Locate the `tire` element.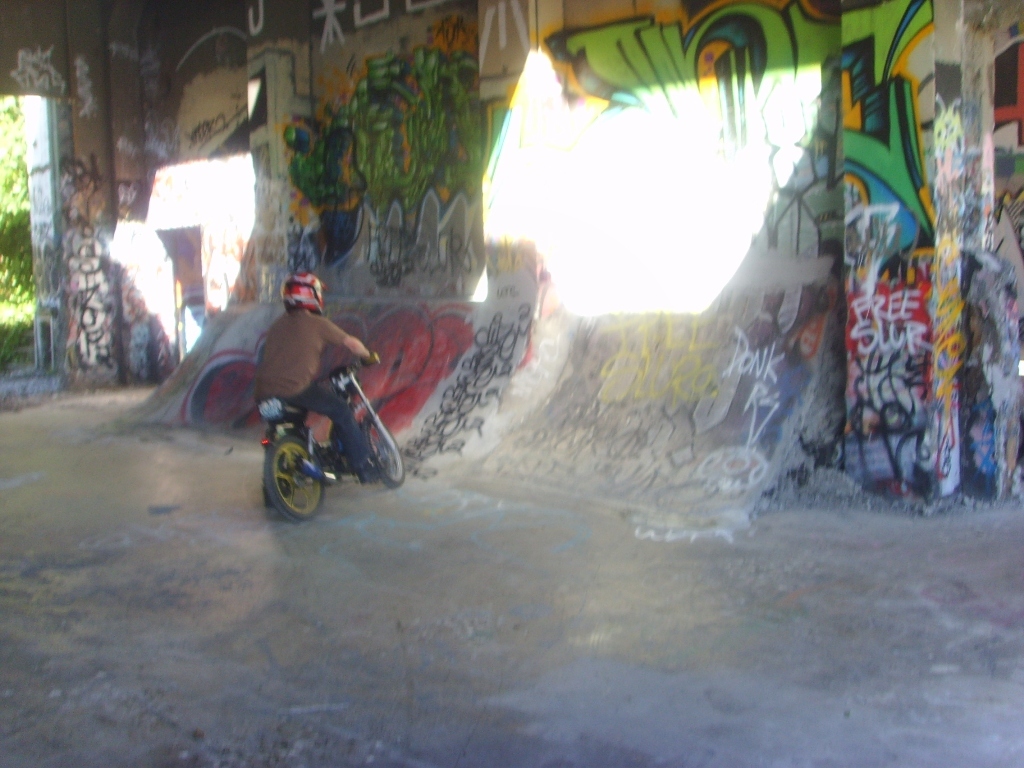
Element bbox: 363 419 403 490.
